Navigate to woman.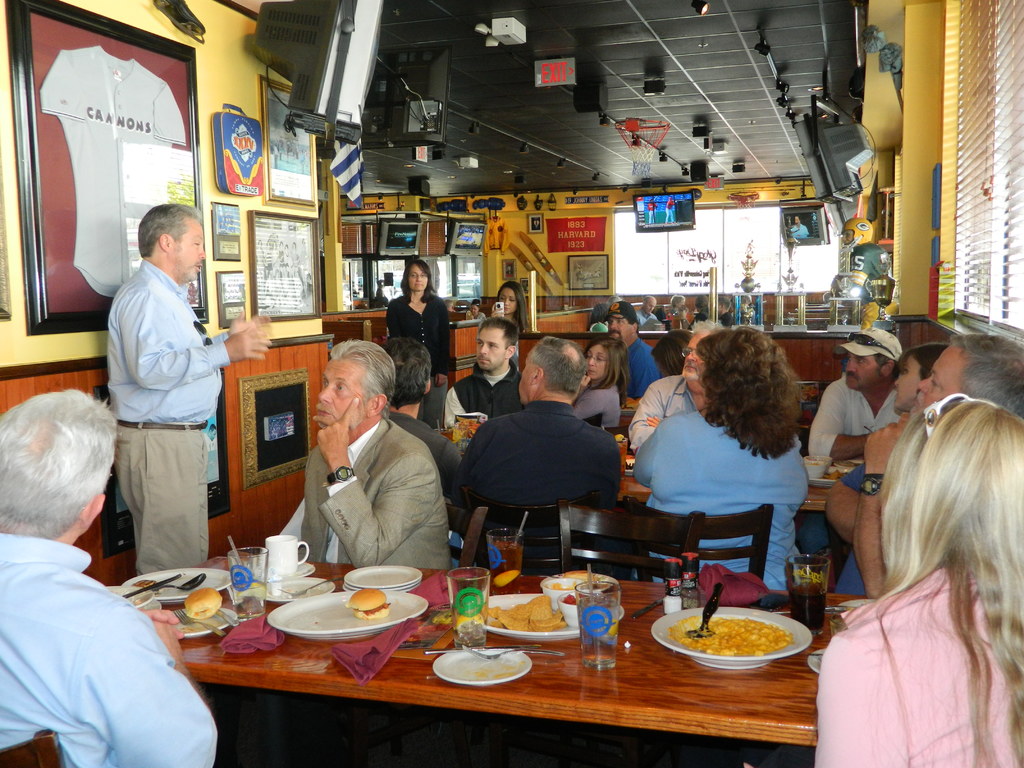
Navigation target: {"left": 634, "top": 331, "right": 809, "bottom": 596}.
